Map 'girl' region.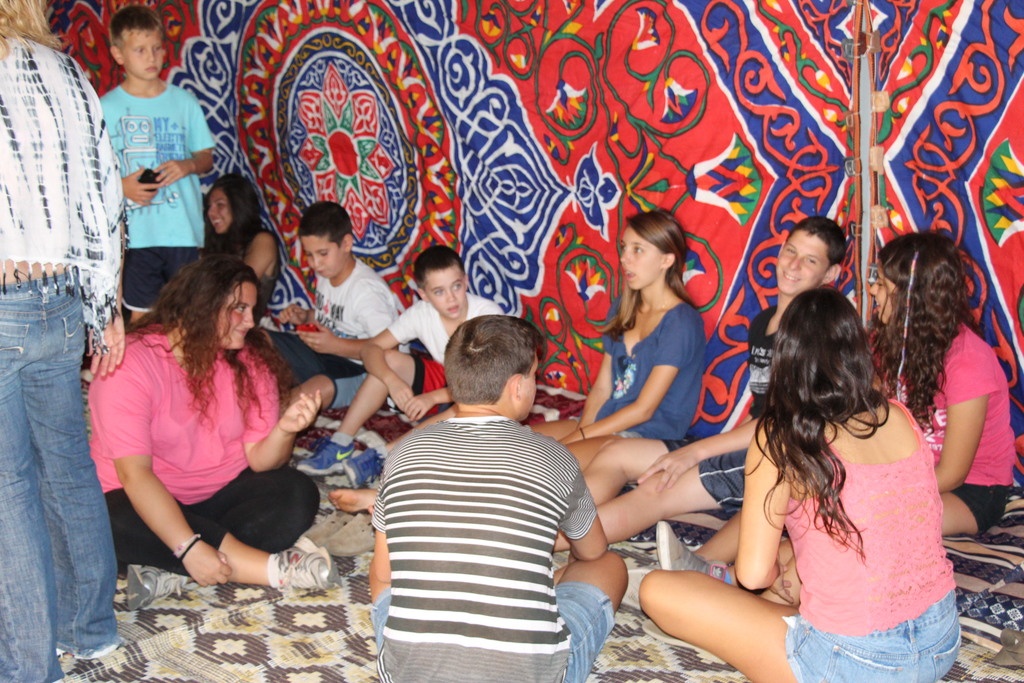
Mapped to left=639, top=285, right=964, bottom=682.
